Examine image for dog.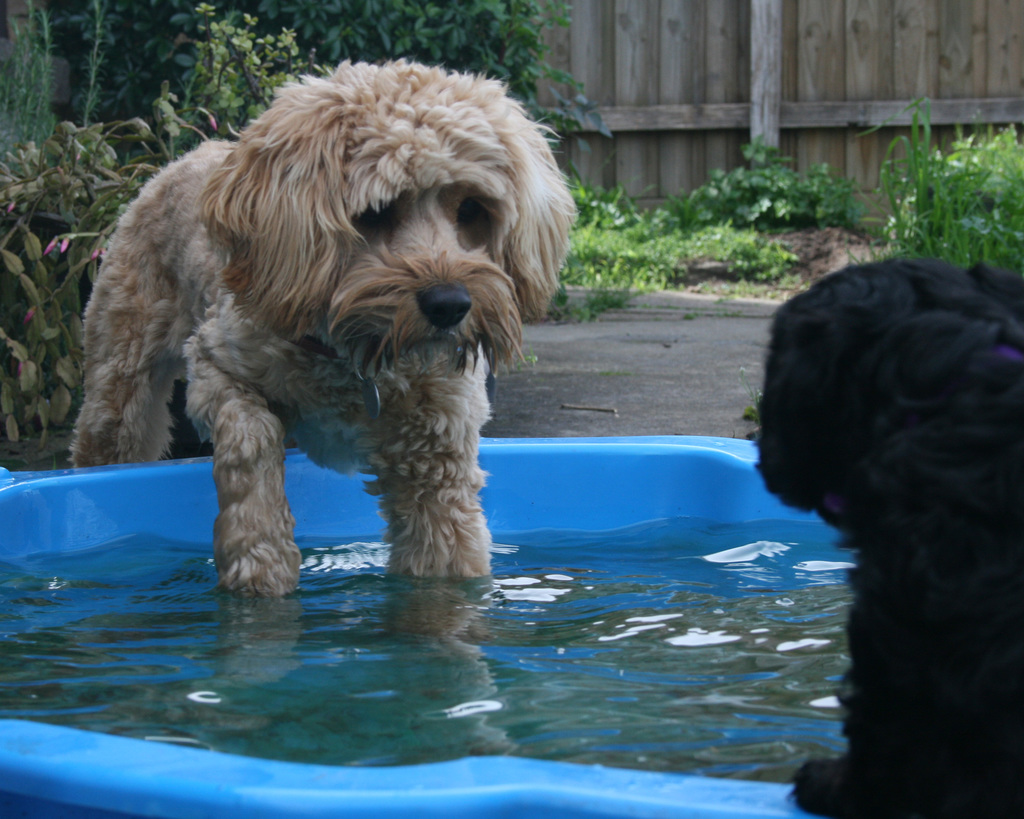
Examination result: x1=62 y1=57 x2=582 y2=734.
